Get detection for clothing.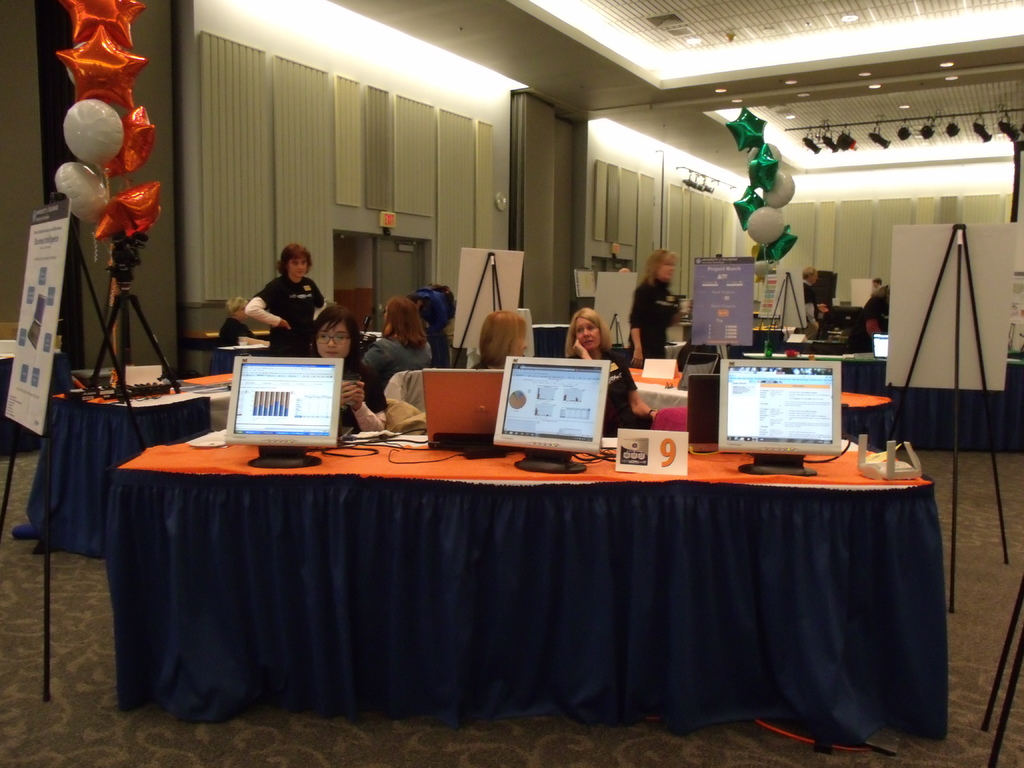
Detection: box(632, 277, 680, 365).
